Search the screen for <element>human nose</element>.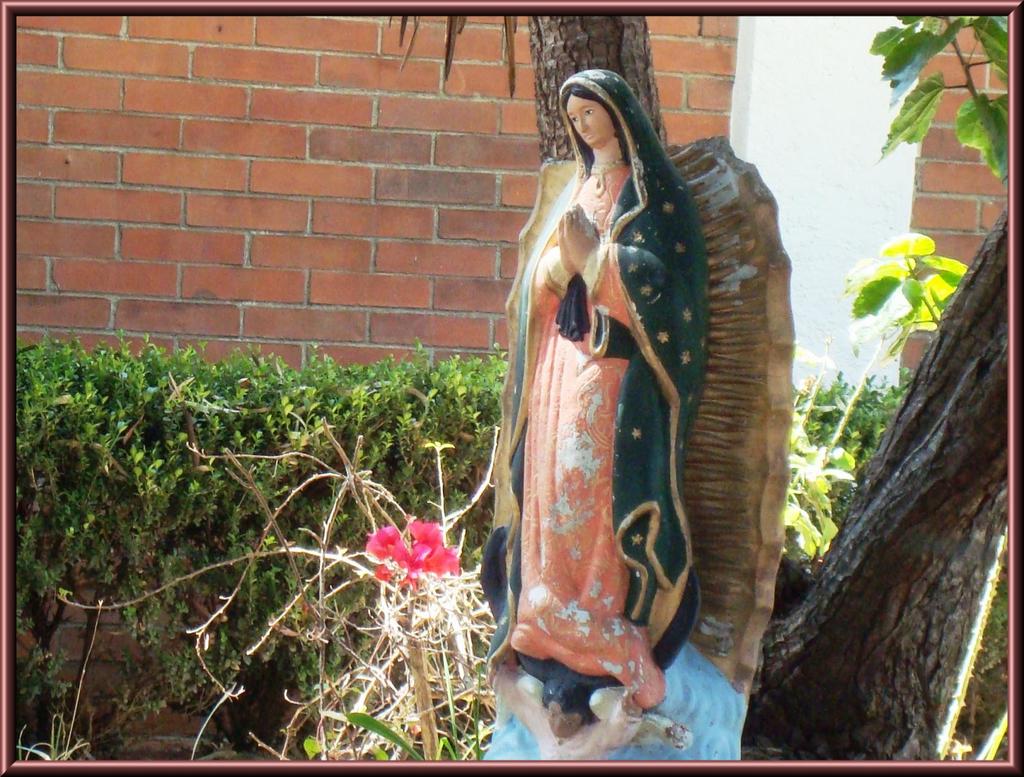
Found at 579 117 588 133.
